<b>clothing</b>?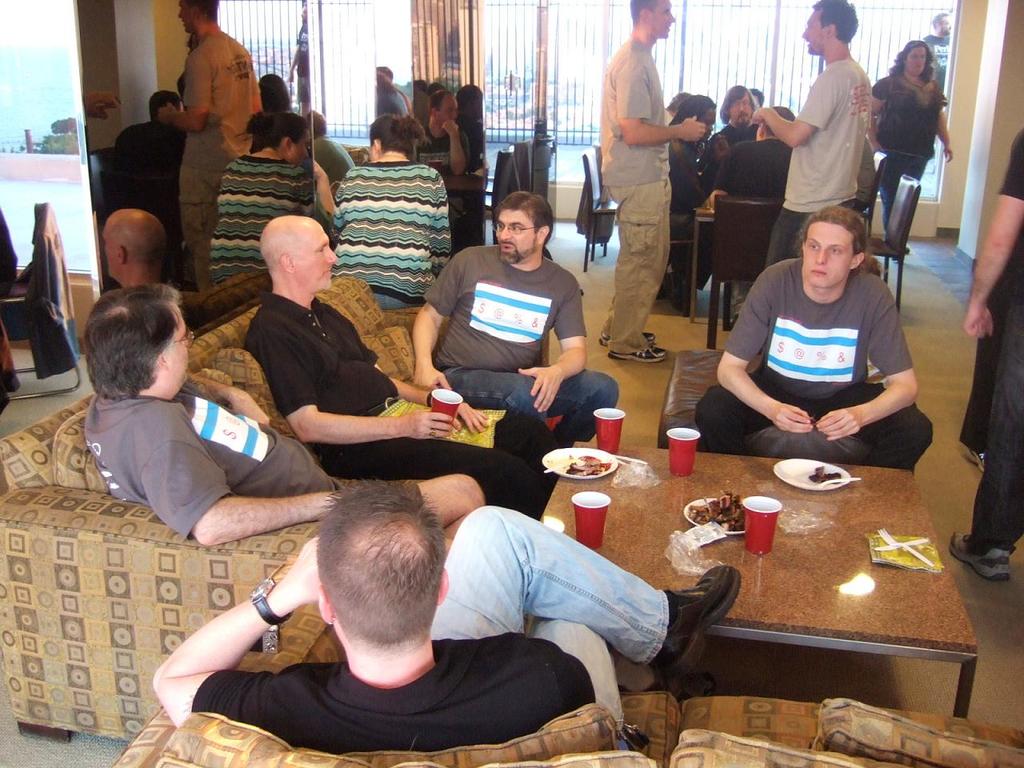
BBox(212, 150, 330, 294)
